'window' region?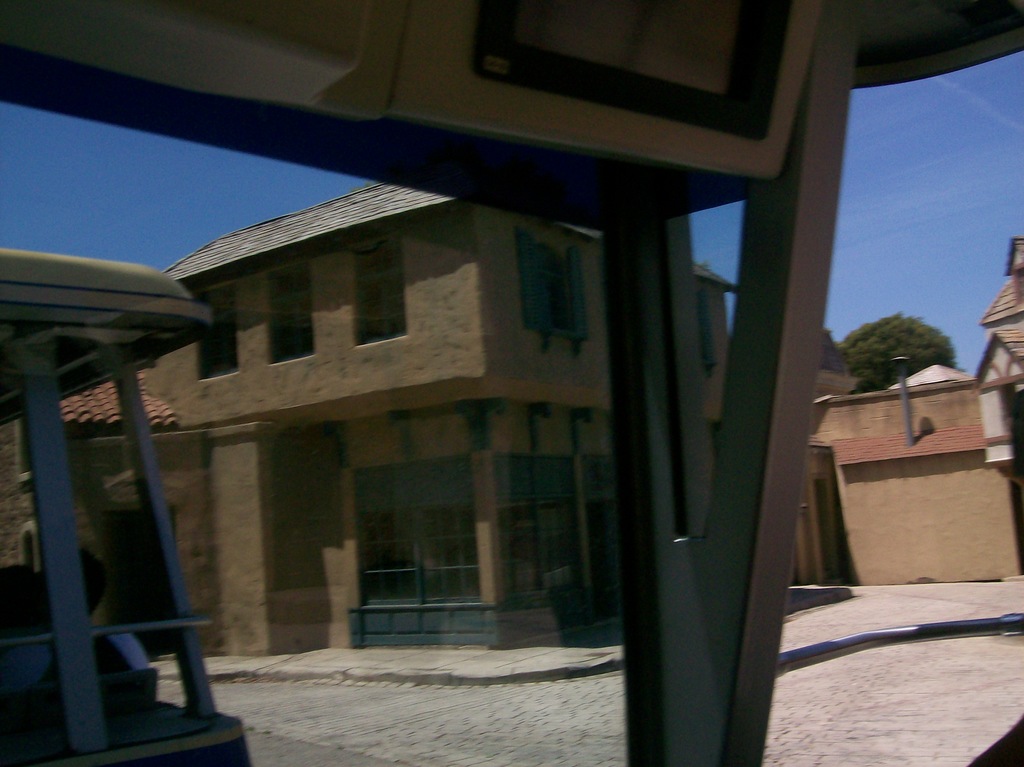
354 243 401 337
